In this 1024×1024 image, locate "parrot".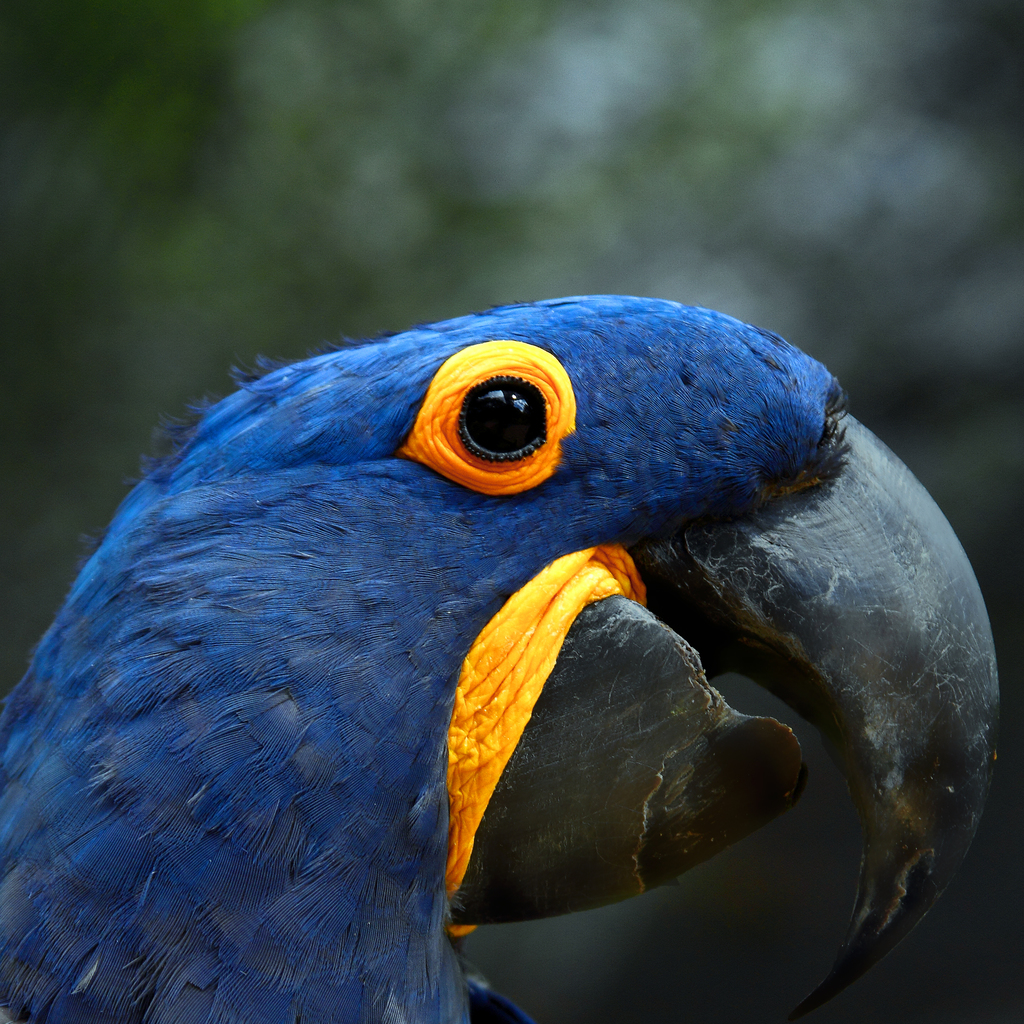
Bounding box: select_region(0, 290, 1005, 1023).
